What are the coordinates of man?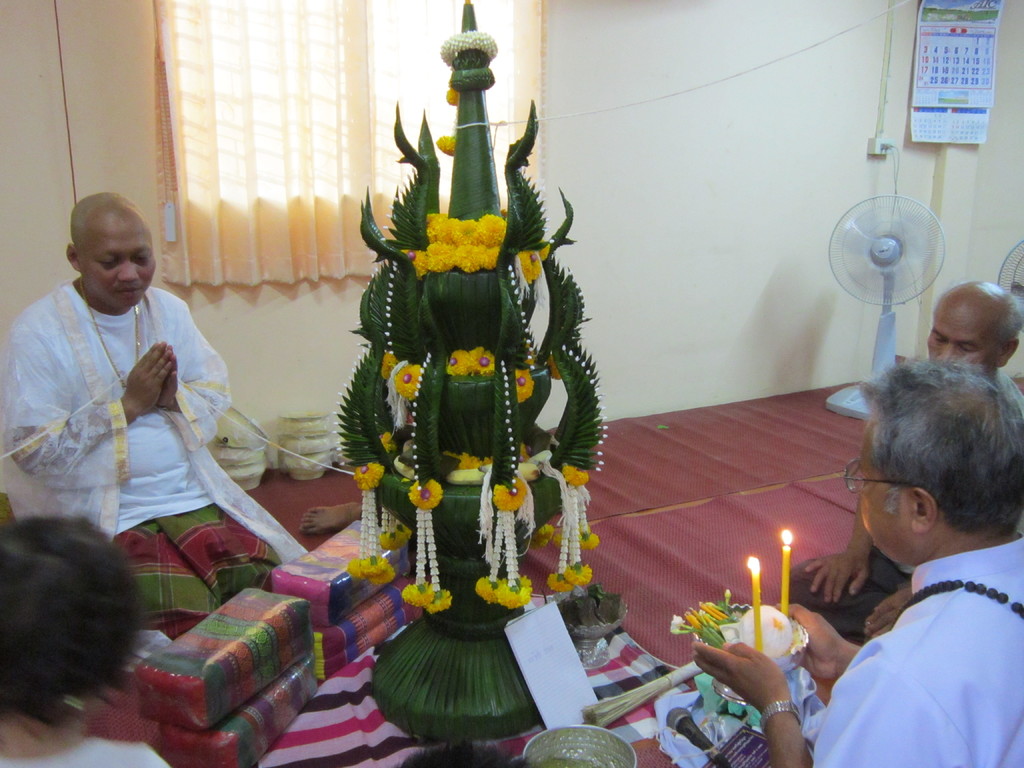
790 278 1023 643.
